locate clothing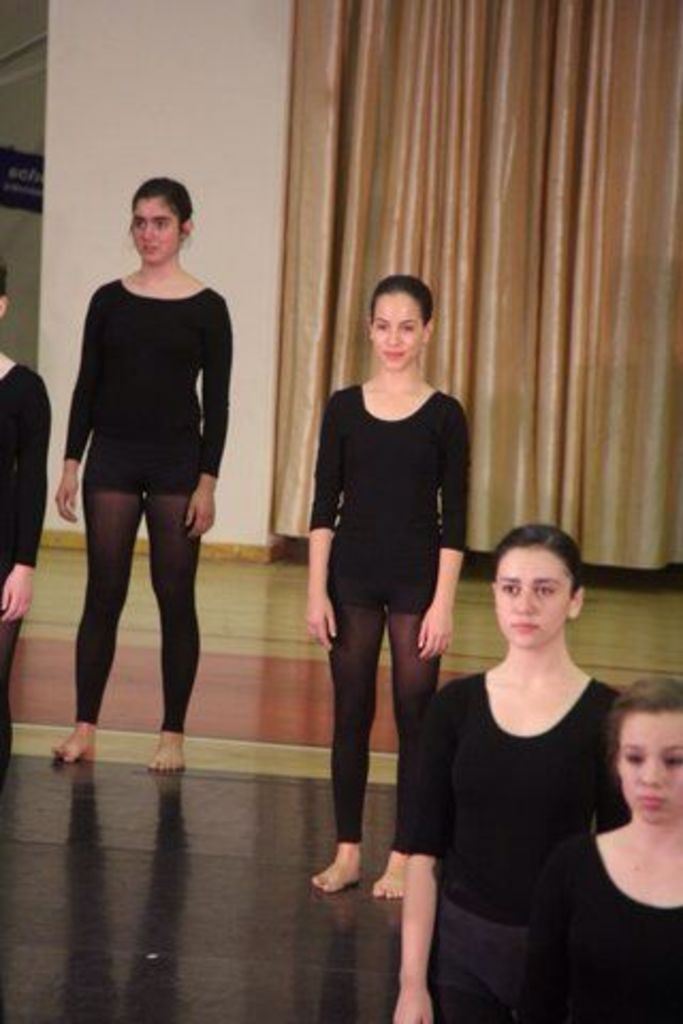
559/834/681/1022
